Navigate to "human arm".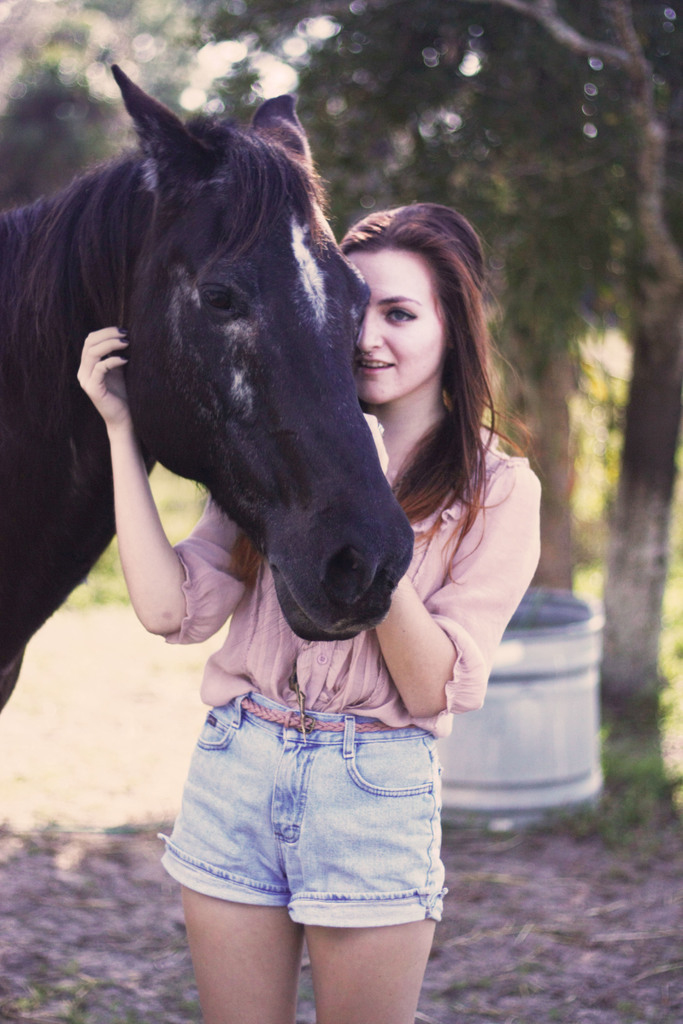
Navigation target: {"x1": 359, "y1": 413, "x2": 544, "y2": 729}.
